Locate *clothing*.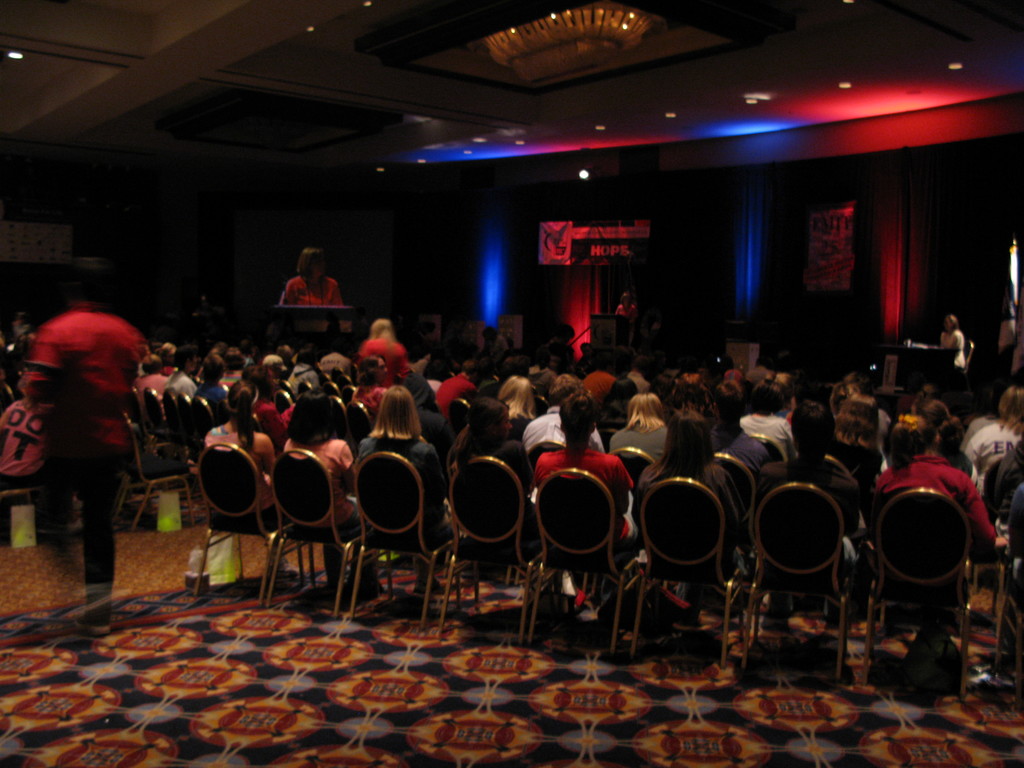
Bounding box: 535, 449, 633, 498.
